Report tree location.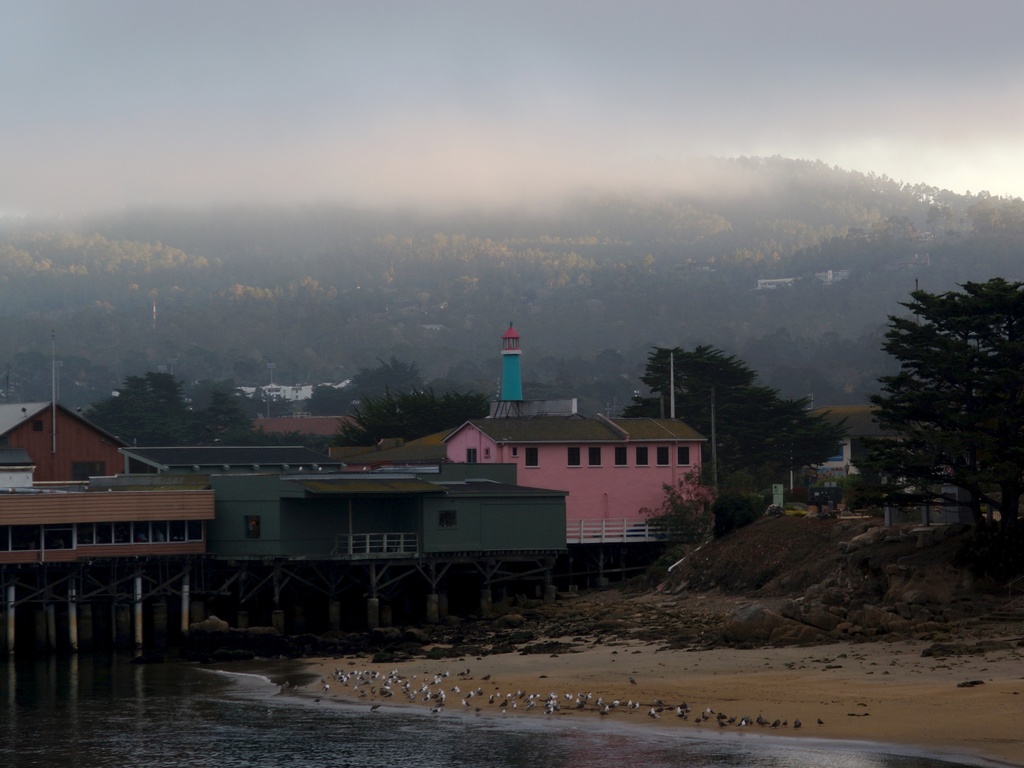
Report: select_region(865, 246, 1011, 547).
